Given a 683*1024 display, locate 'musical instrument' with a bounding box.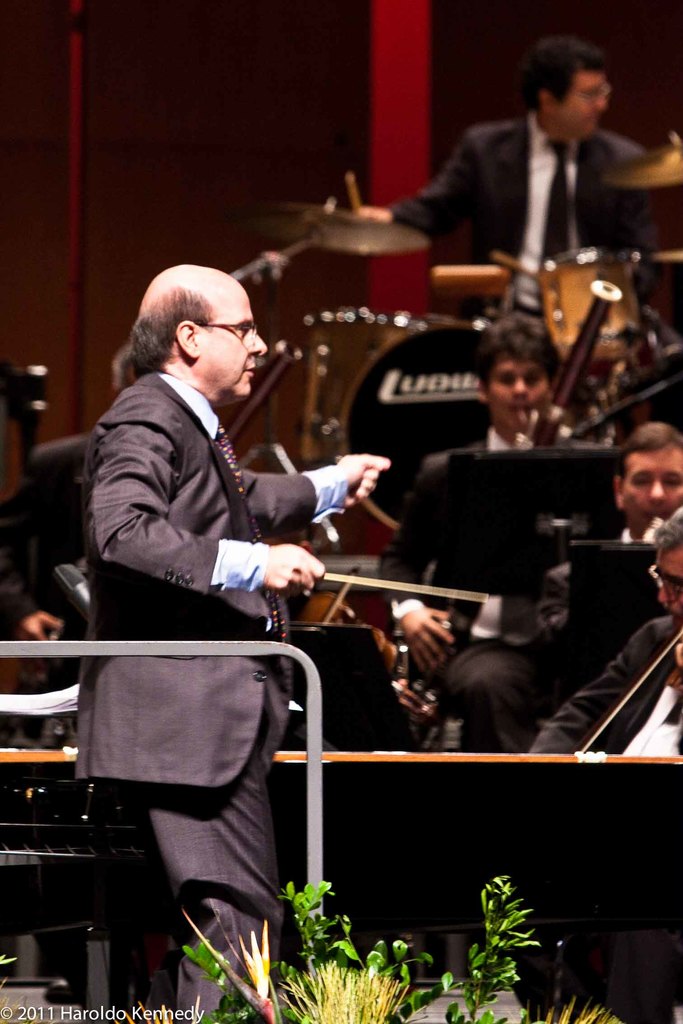
Located: l=332, t=310, r=526, b=533.
